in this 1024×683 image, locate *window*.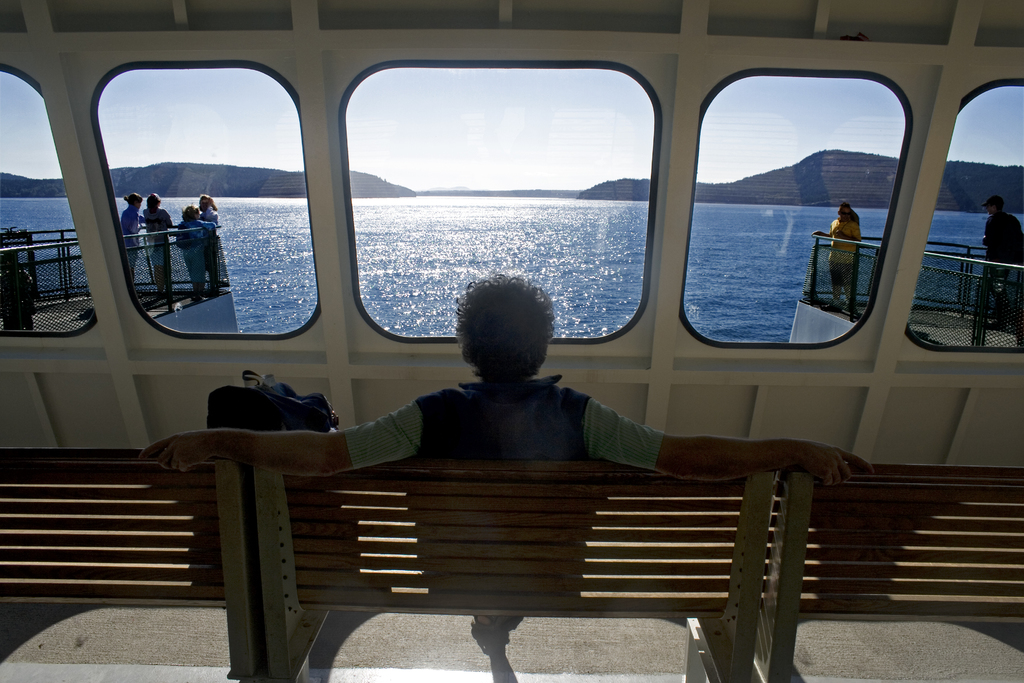
Bounding box: bbox(905, 76, 1023, 352).
